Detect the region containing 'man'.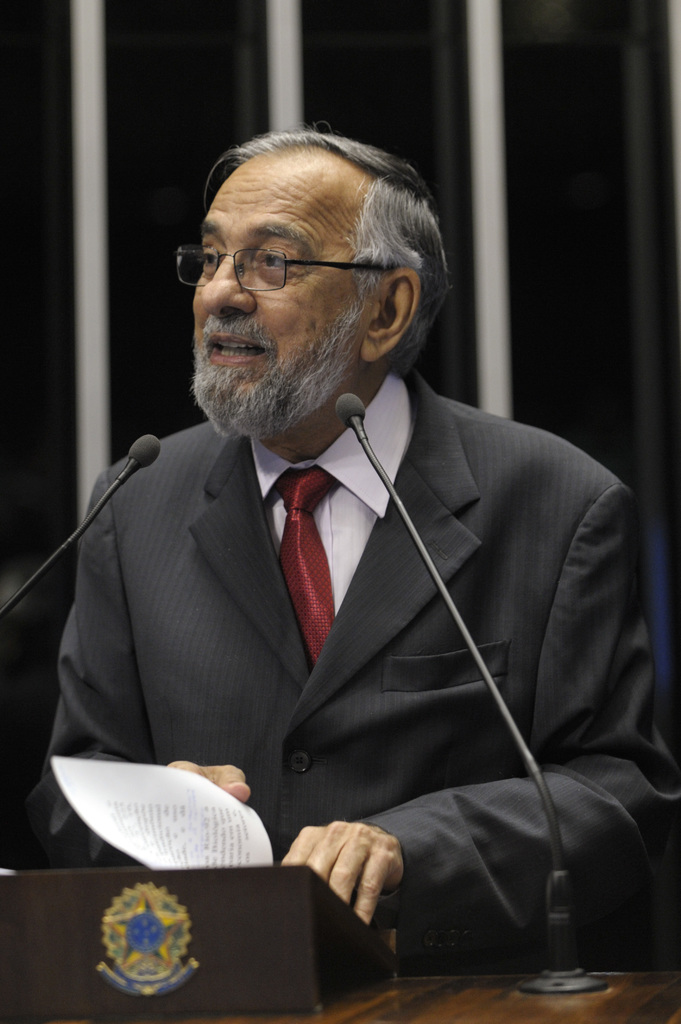
17,129,680,964.
